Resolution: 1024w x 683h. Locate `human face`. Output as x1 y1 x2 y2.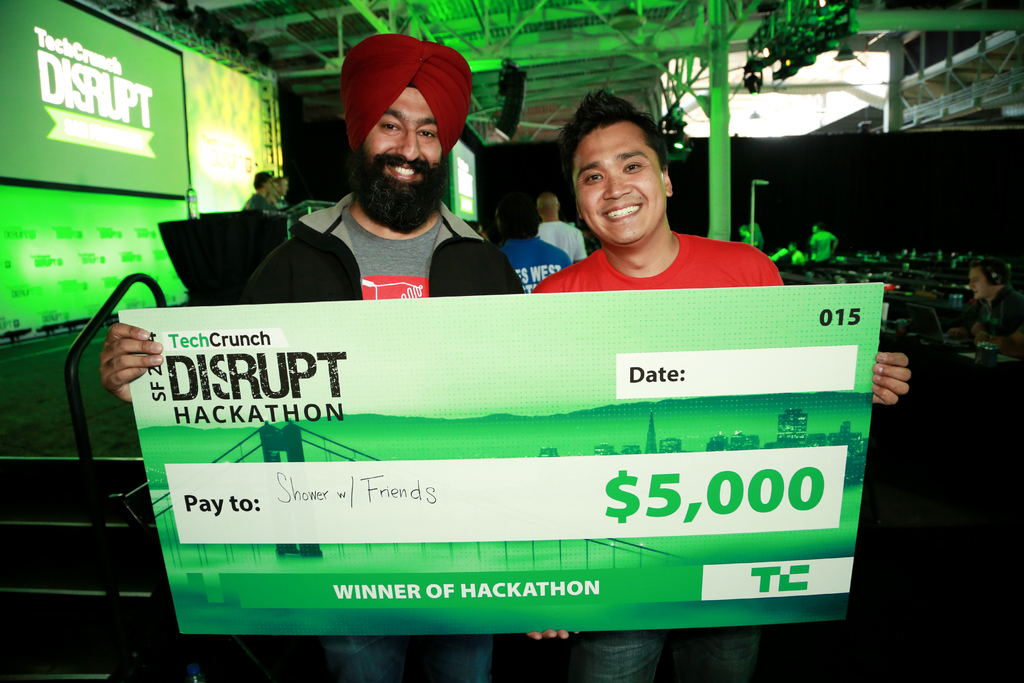
968 268 989 299.
